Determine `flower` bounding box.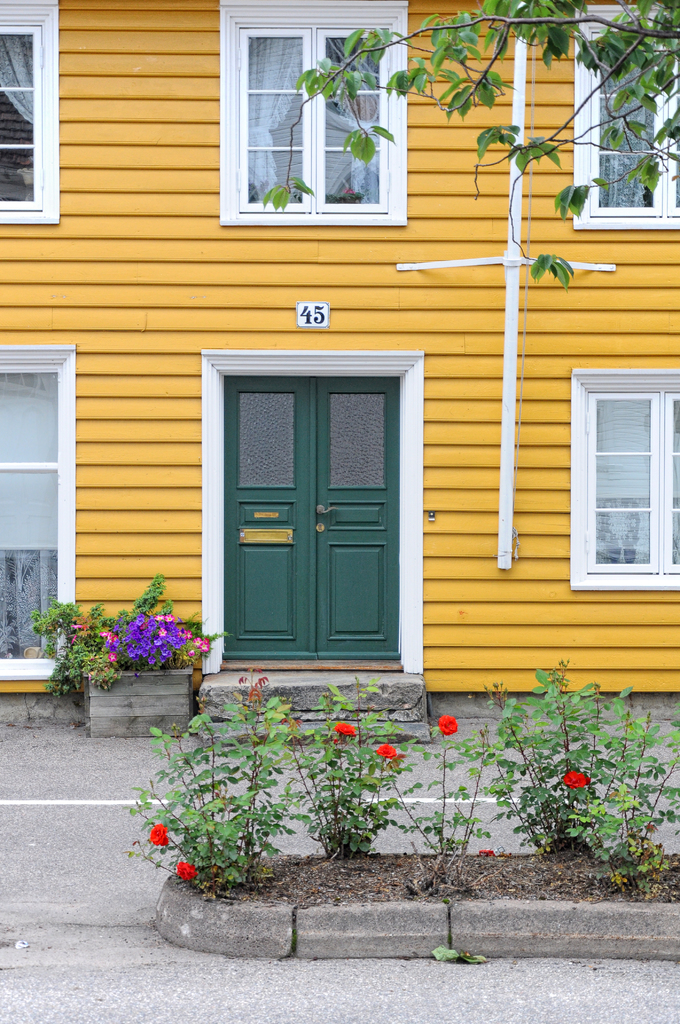
Determined: {"x1": 175, "y1": 865, "x2": 200, "y2": 881}.
